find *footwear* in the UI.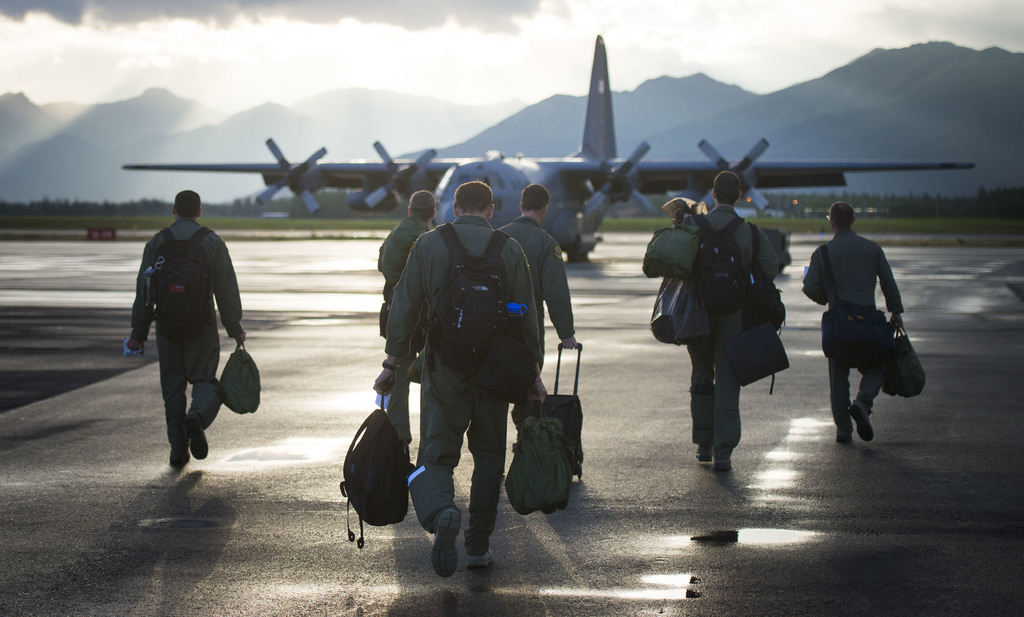
UI element at region(171, 450, 189, 469).
